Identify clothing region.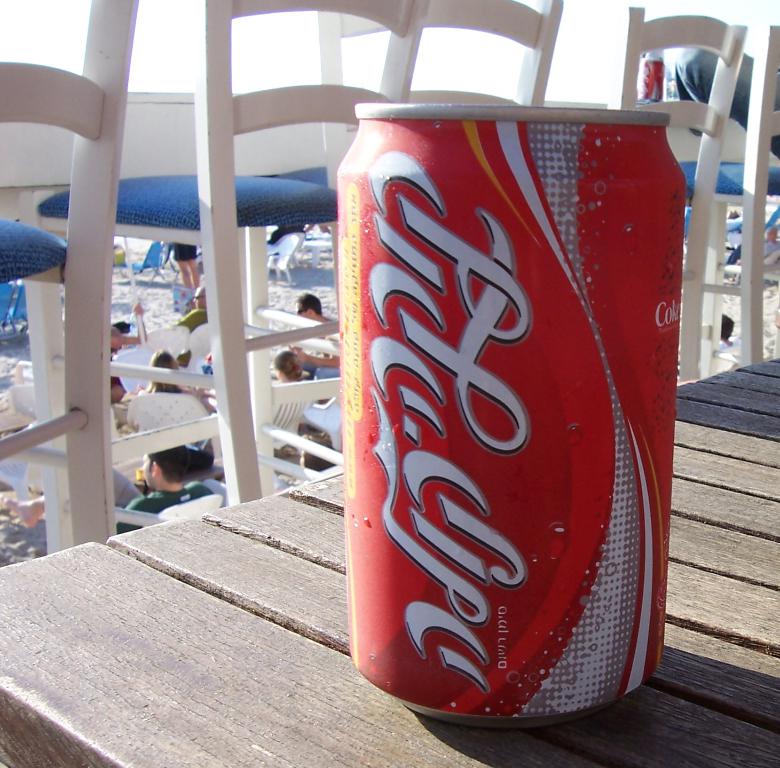
Region: (x1=170, y1=243, x2=197, y2=263).
